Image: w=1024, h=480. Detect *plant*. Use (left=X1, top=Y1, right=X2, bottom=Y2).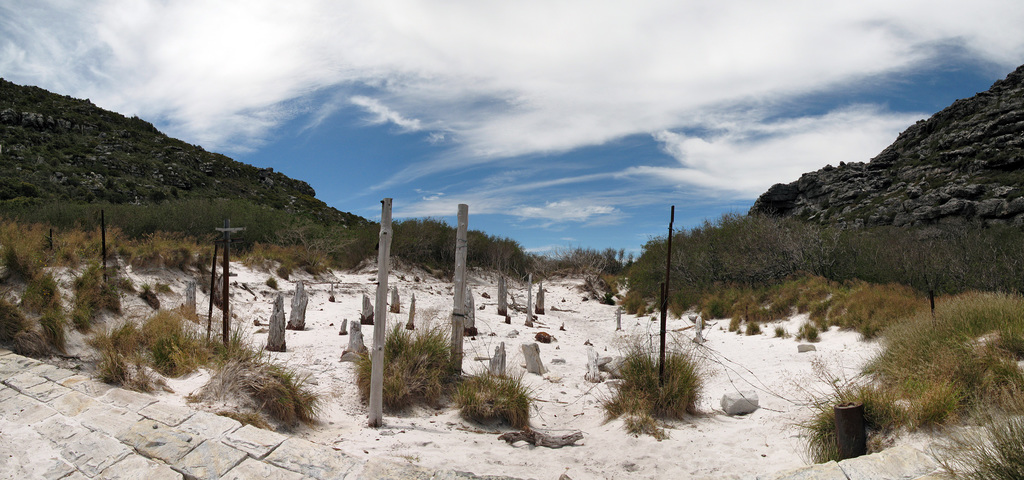
(left=595, top=319, right=714, bottom=448).
